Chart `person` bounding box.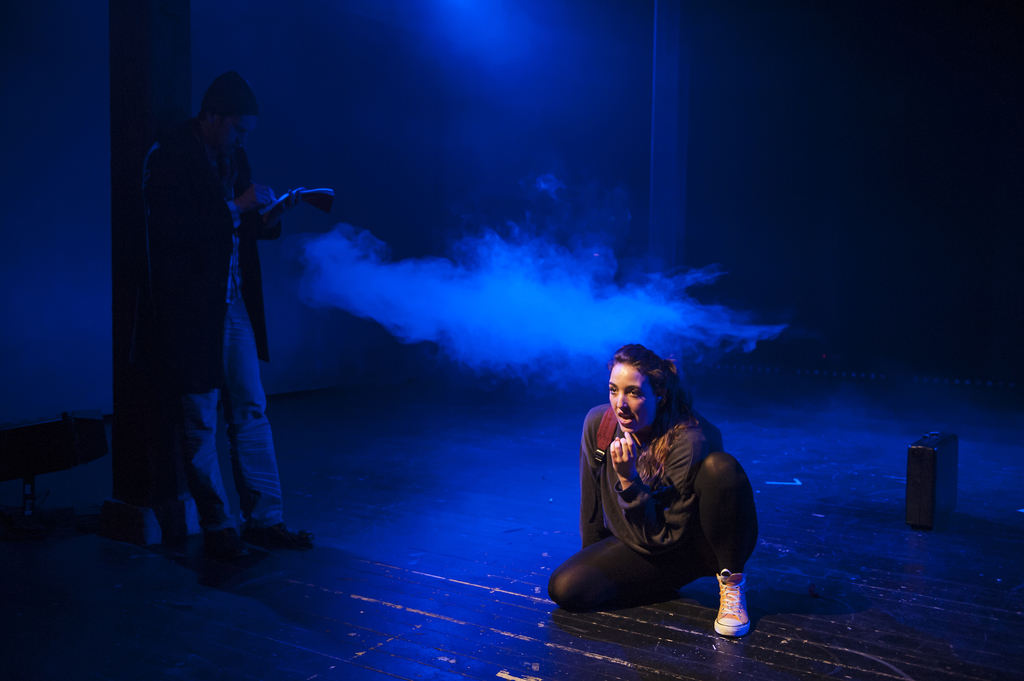
Charted: locate(545, 340, 753, 641).
